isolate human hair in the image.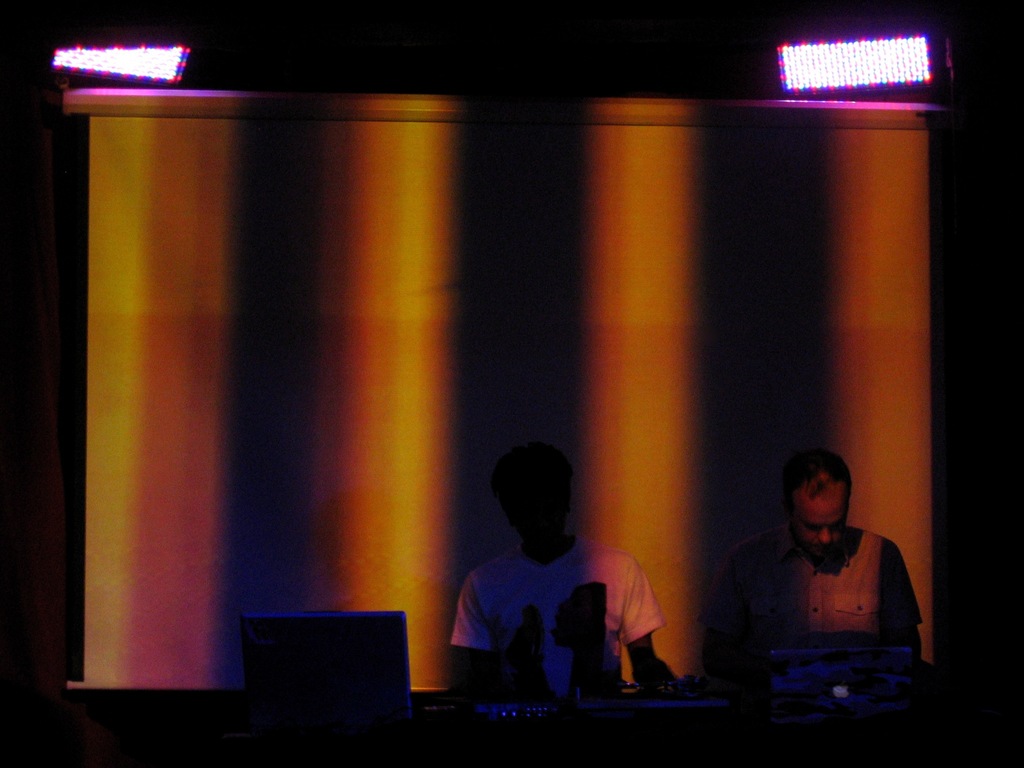
Isolated region: rect(787, 449, 845, 498).
